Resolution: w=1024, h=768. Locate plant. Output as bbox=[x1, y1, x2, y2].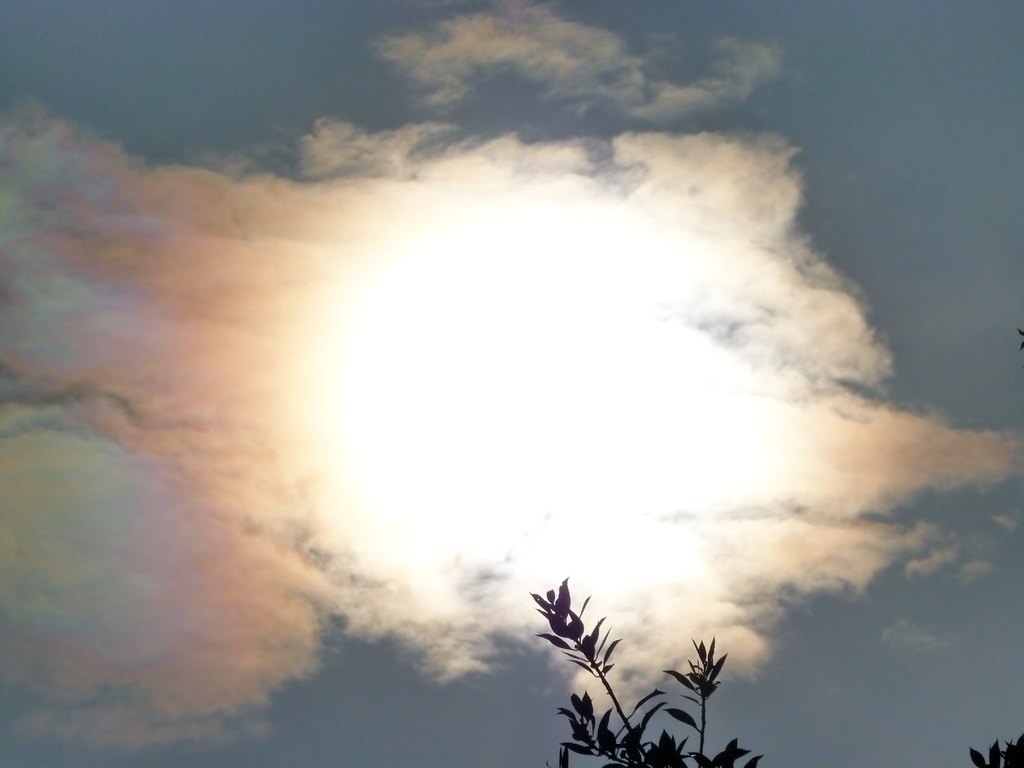
bbox=[528, 577, 765, 767].
